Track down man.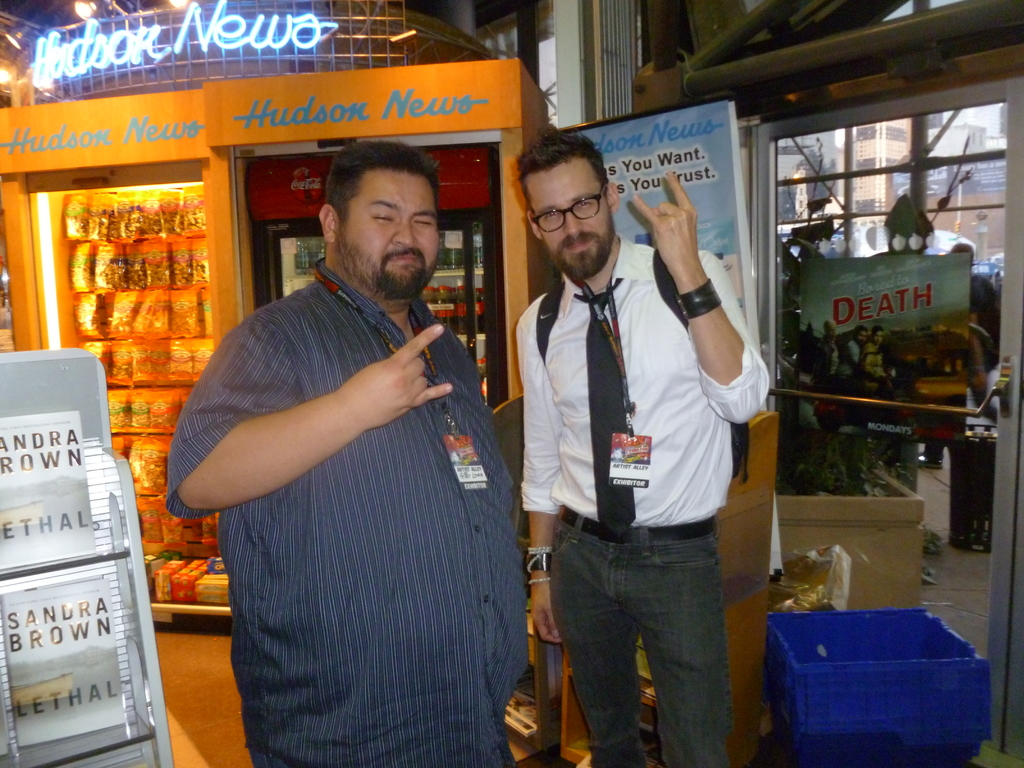
Tracked to left=525, top=124, right=776, bottom=767.
